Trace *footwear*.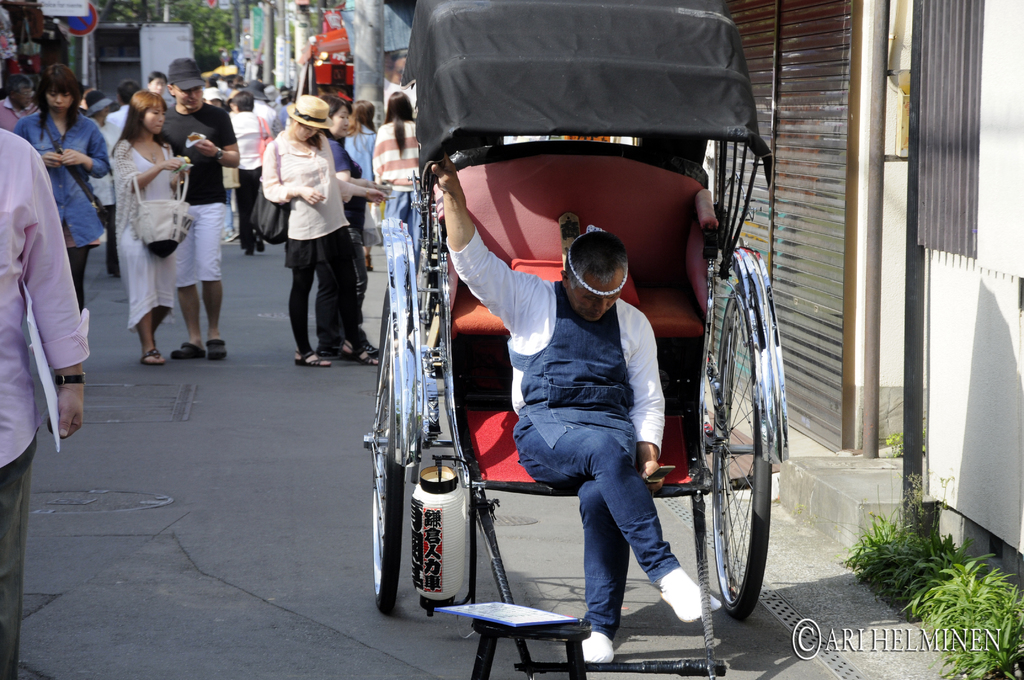
Traced to l=171, t=341, r=202, b=360.
